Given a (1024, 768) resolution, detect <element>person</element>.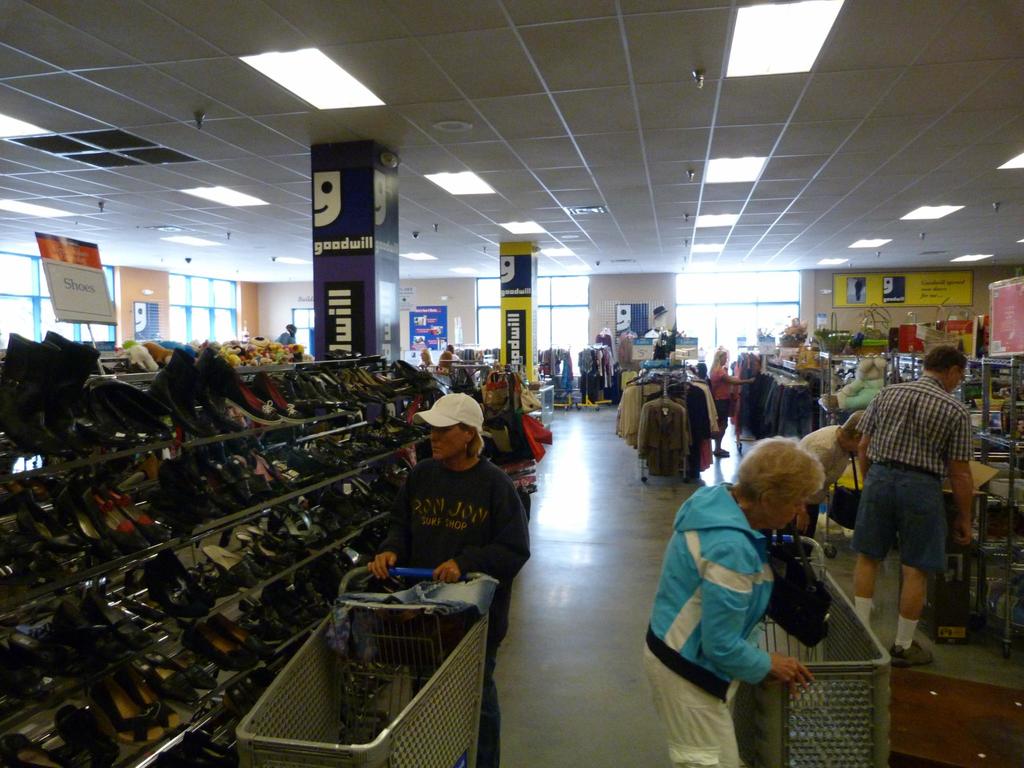
708,344,753,456.
